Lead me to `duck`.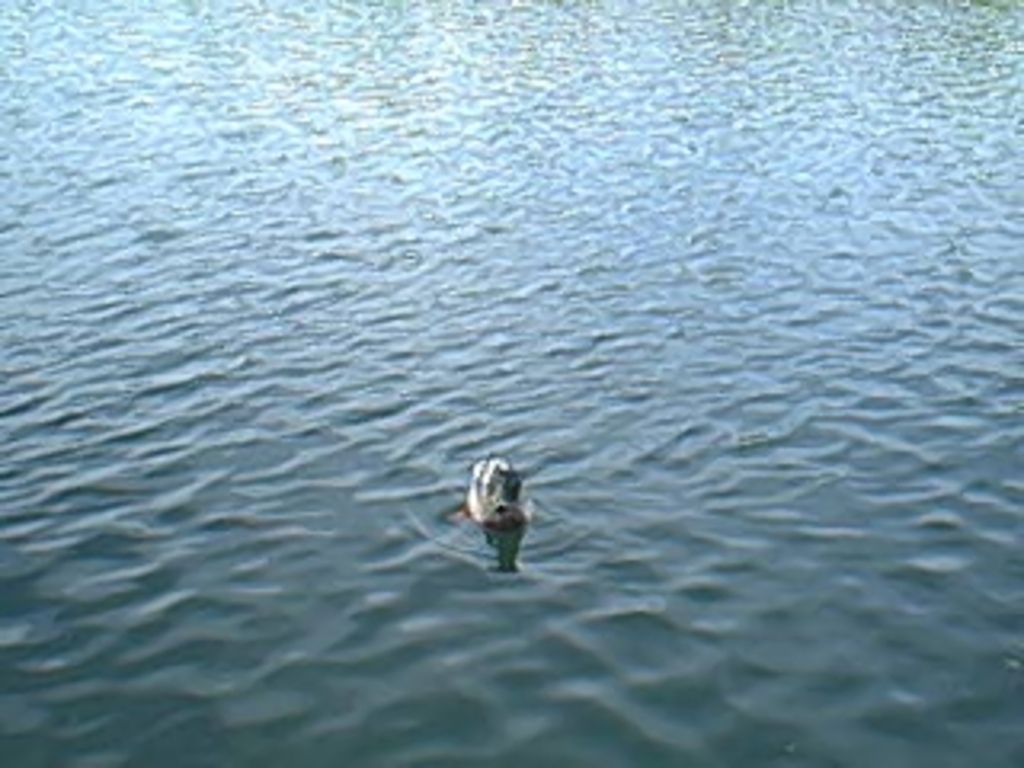
Lead to bbox=(451, 438, 547, 560).
